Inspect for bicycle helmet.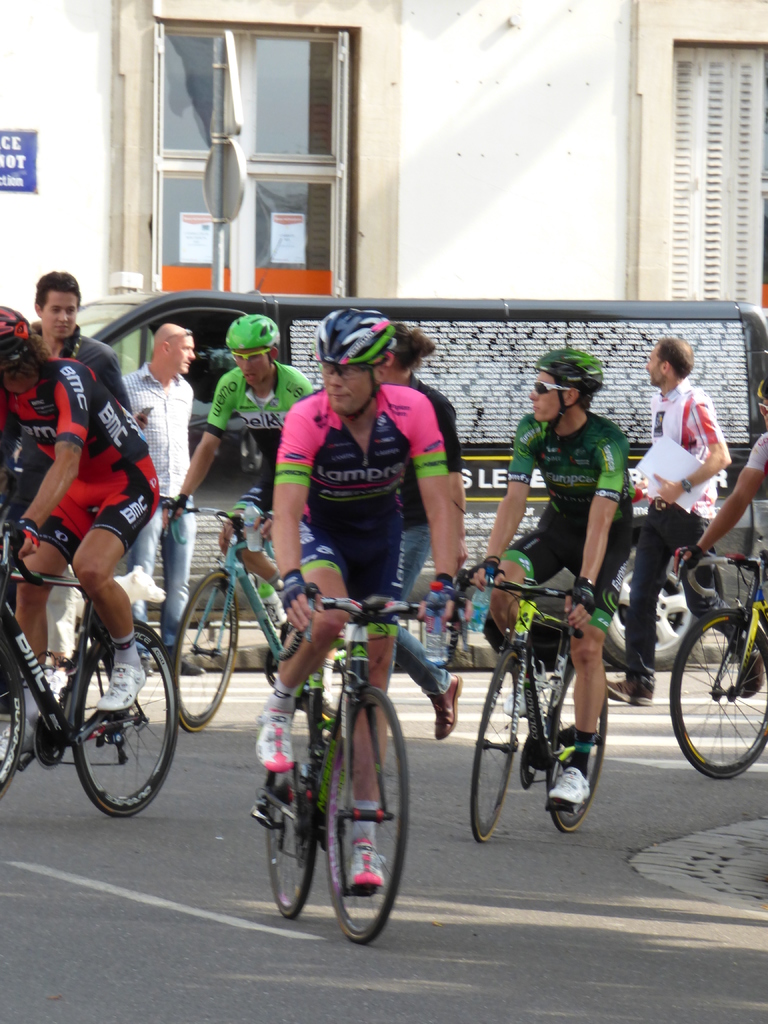
Inspection: pyautogui.locateOnScreen(534, 344, 605, 435).
